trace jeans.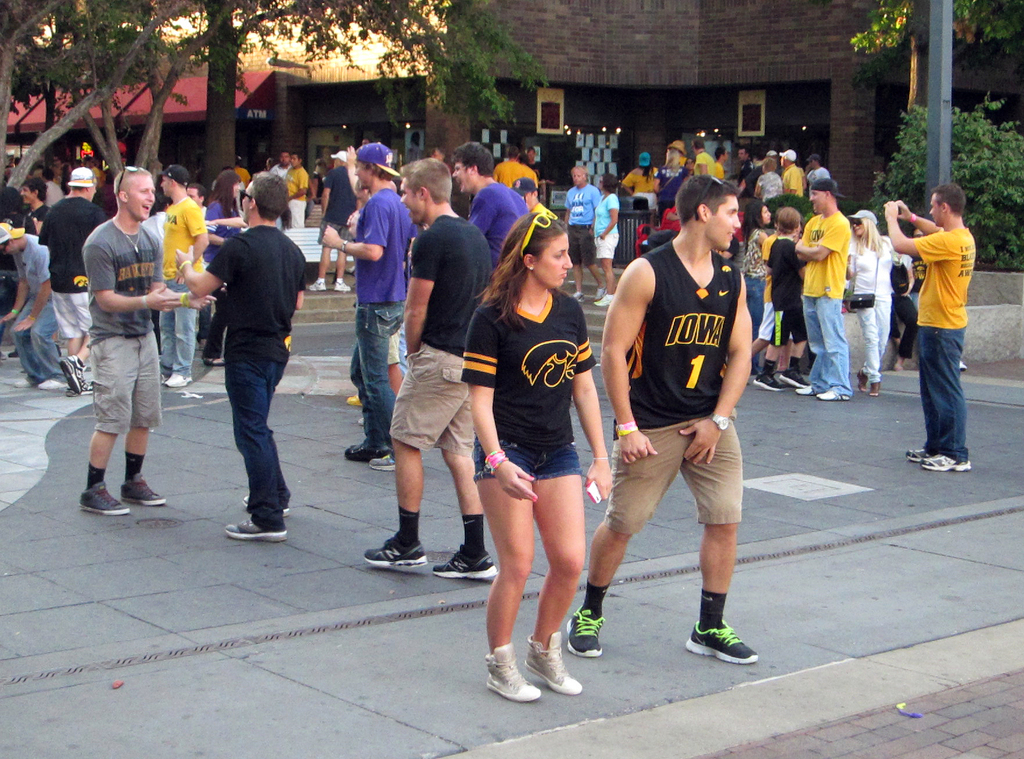
Traced to box=[157, 287, 200, 380].
